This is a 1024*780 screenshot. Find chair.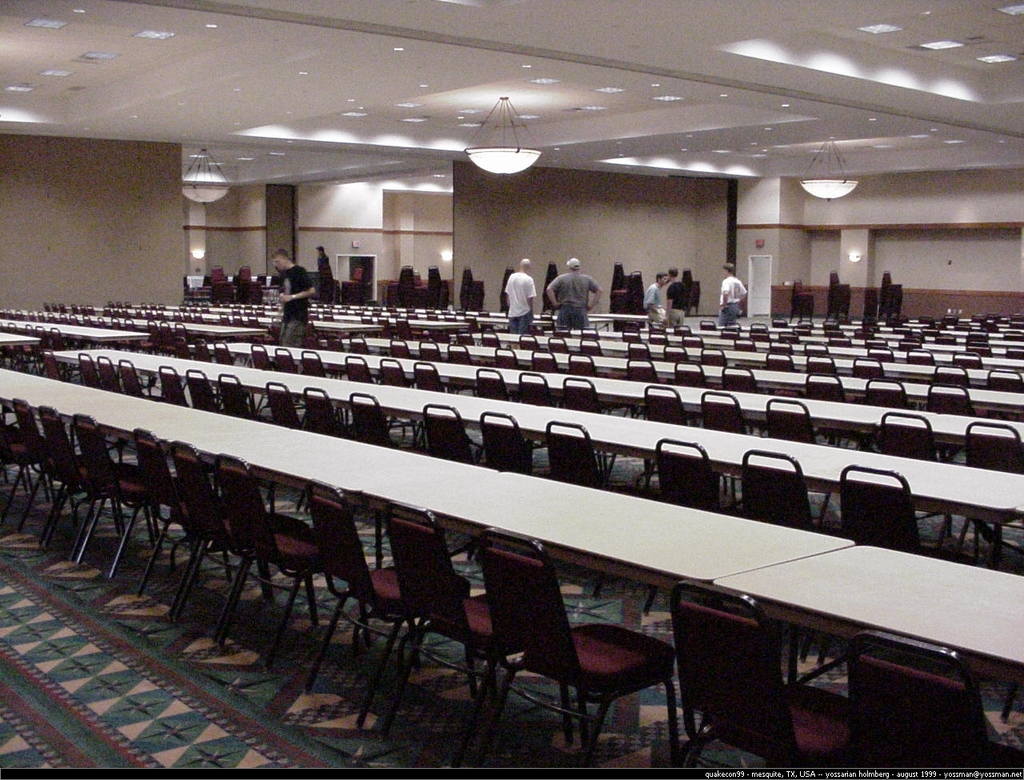
Bounding box: crop(935, 322, 956, 330).
